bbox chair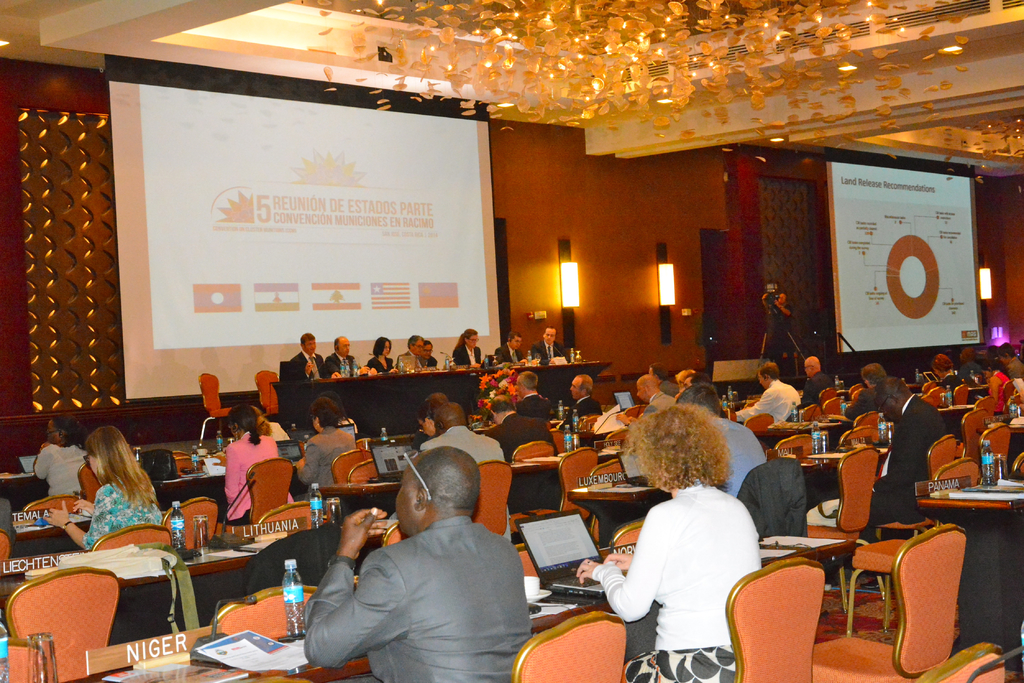
region(841, 424, 879, 446)
